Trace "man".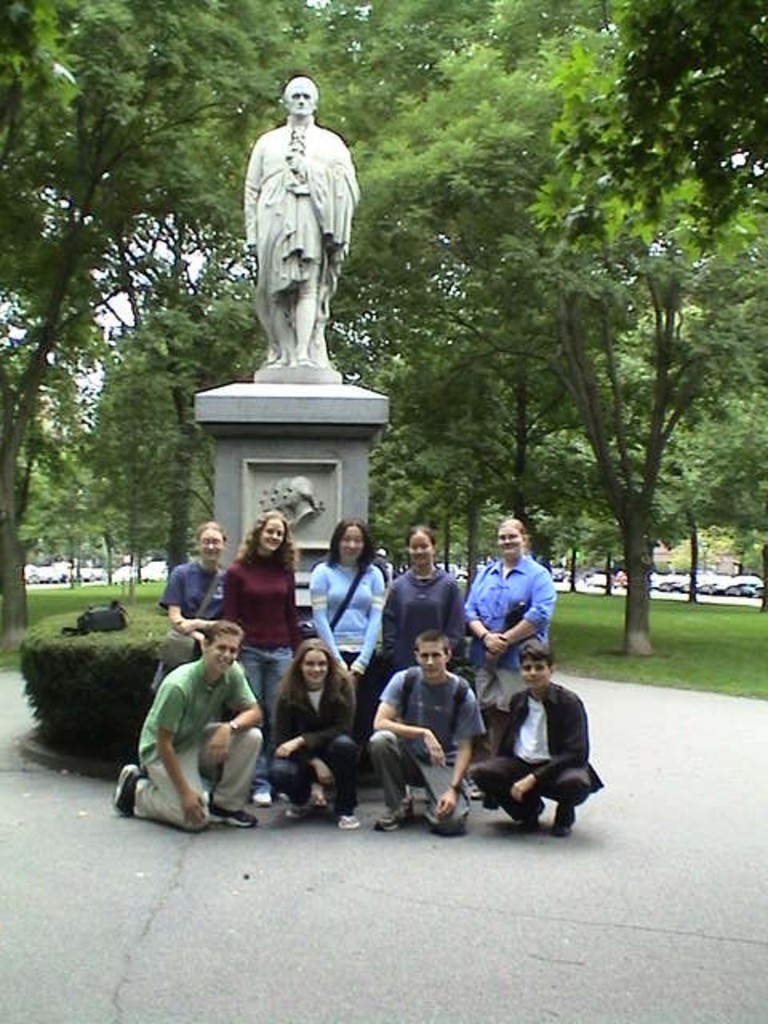
Traced to l=371, t=629, r=494, b=837.
